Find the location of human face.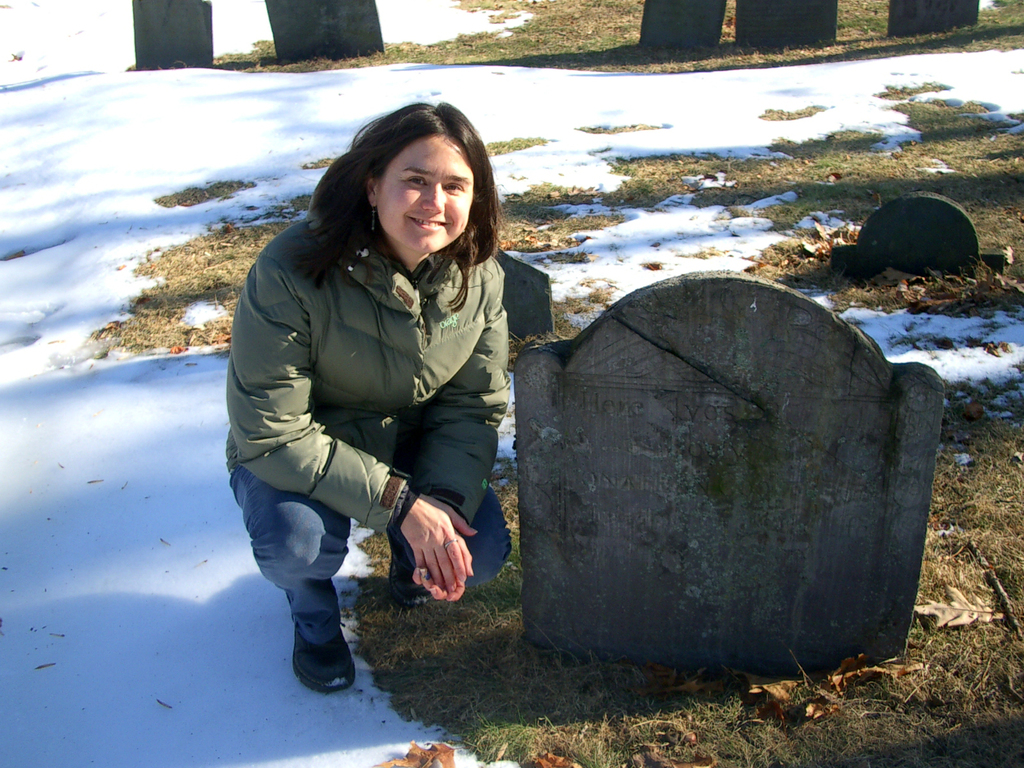
Location: {"x1": 378, "y1": 132, "x2": 478, "y2": 255}.
